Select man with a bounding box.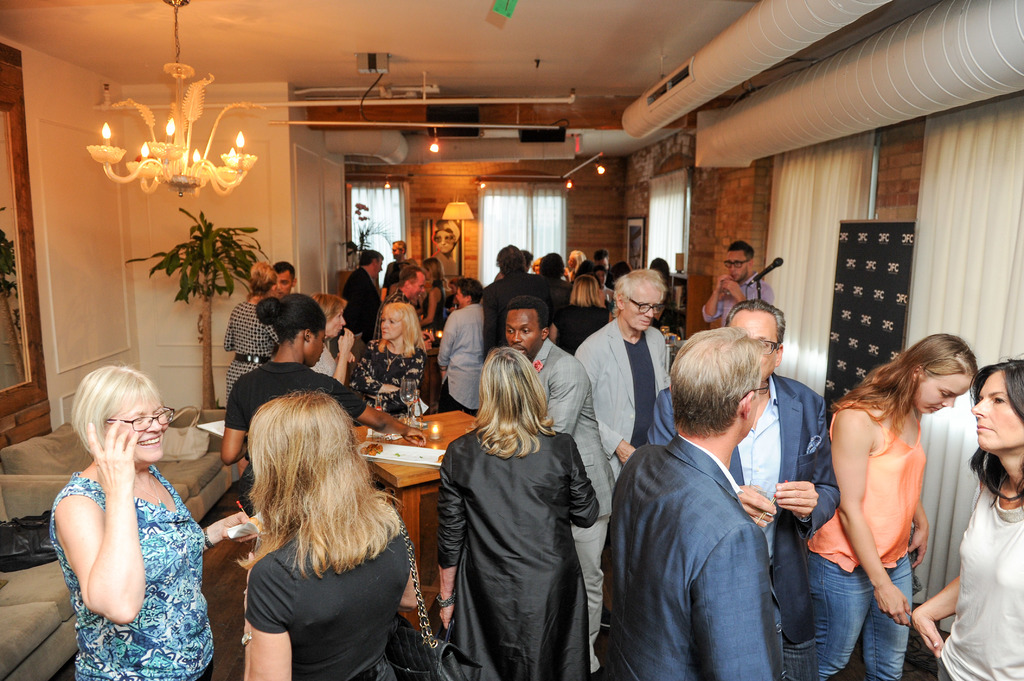
(701, 240, 771, 326).
